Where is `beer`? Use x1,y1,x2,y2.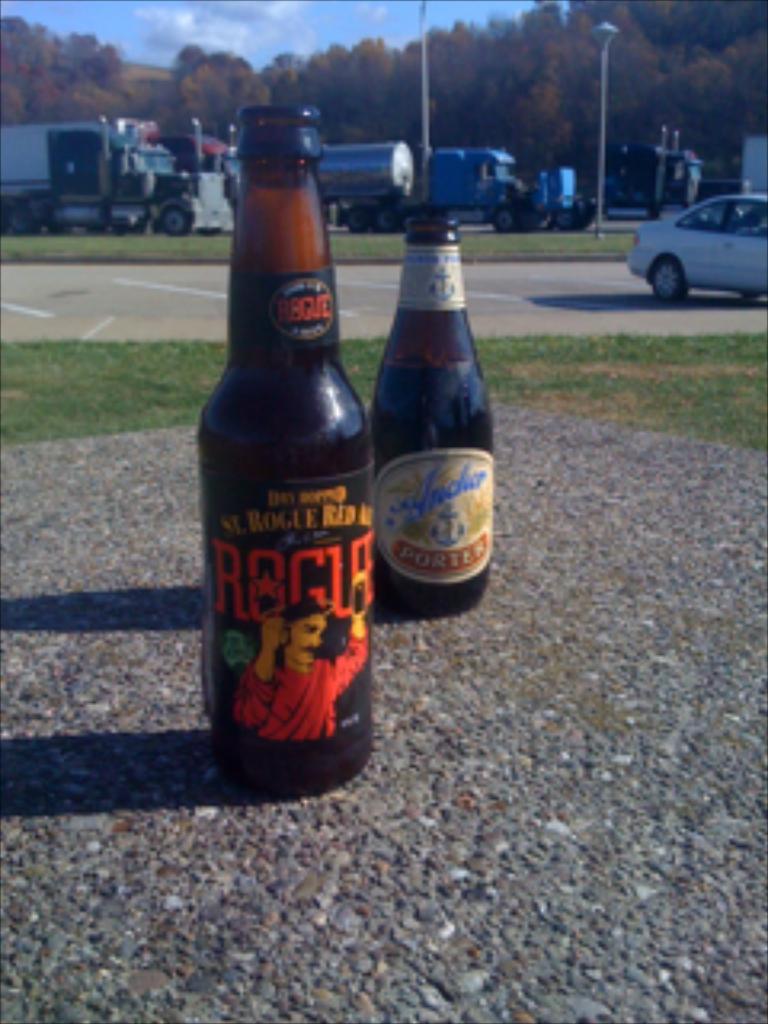
198,106,381,800.
